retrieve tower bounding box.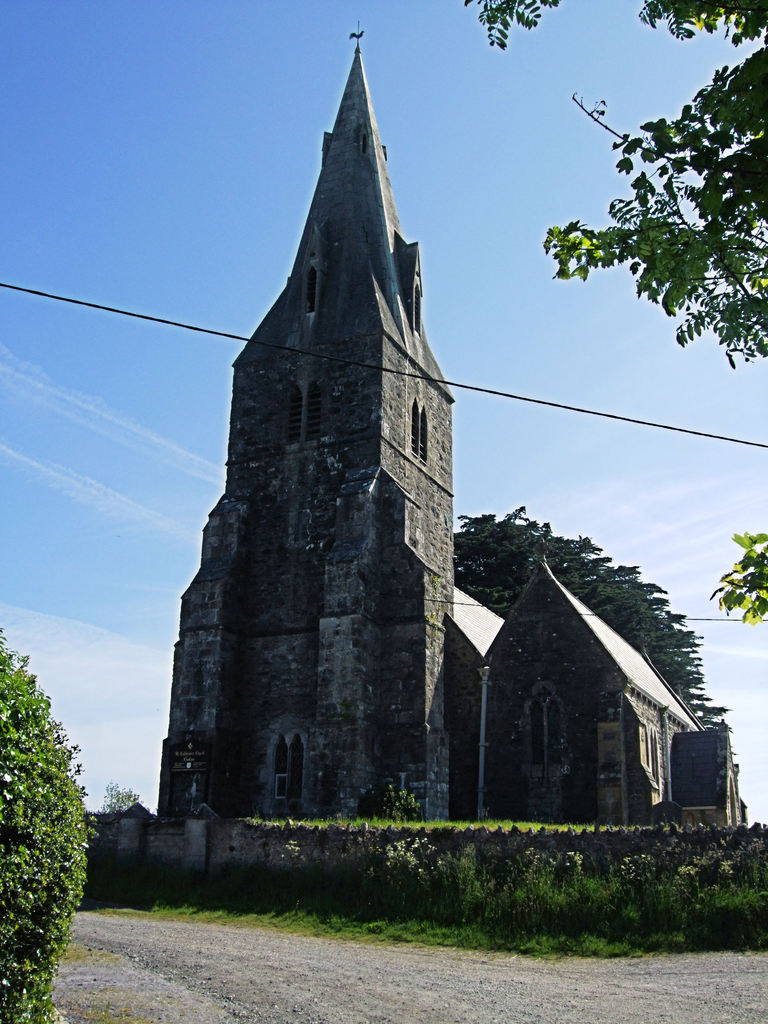
Bounding box: locate(227, 27, 454, 817).
